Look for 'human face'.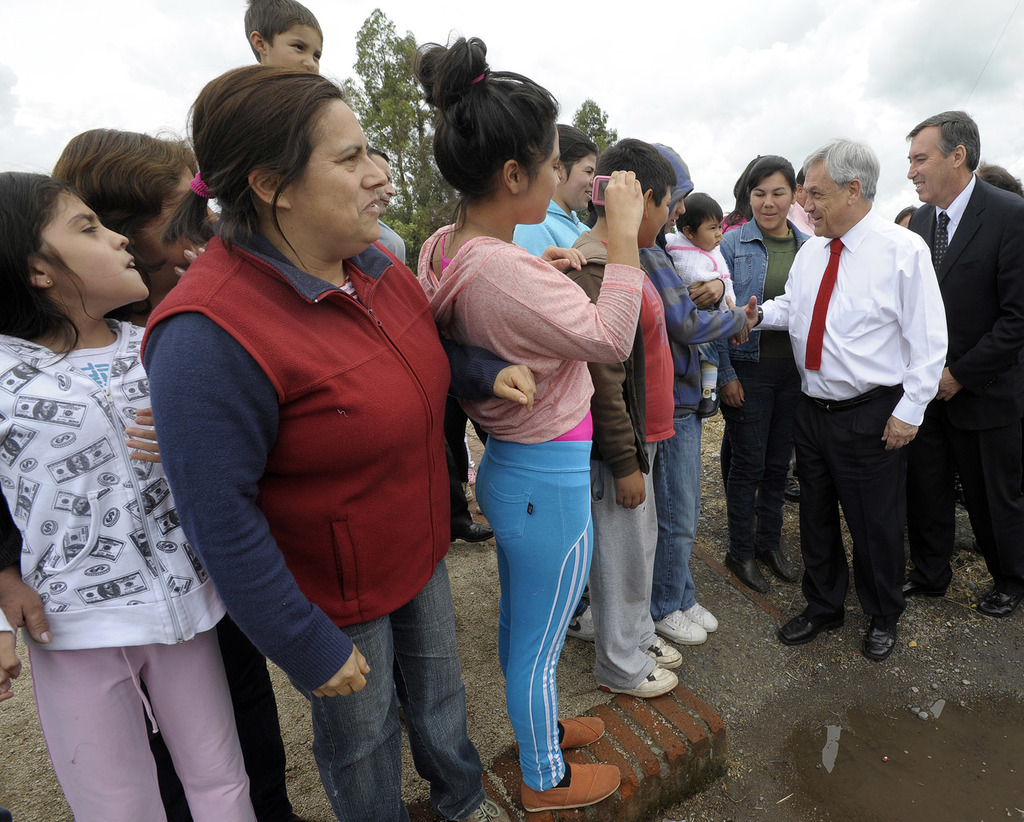
Found: <bbox>144, 167, 200, 283</bbox>.
